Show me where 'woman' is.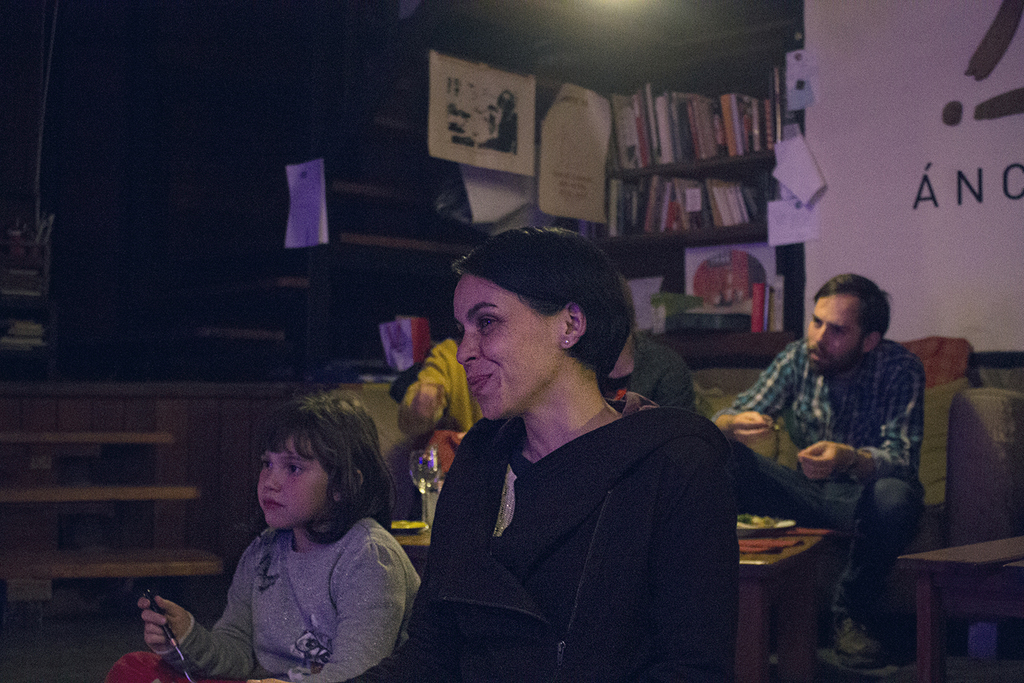
'woman' is at l=385, t=230, r=780, b=682.
